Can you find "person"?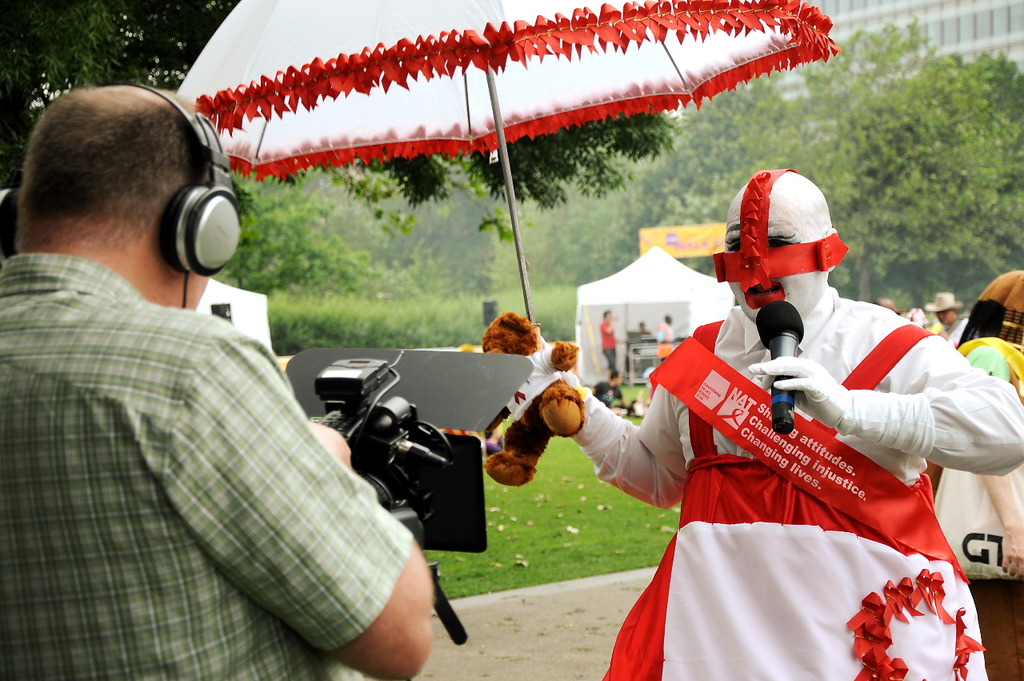
Yes, bounding box: 918:270:1023:680.
